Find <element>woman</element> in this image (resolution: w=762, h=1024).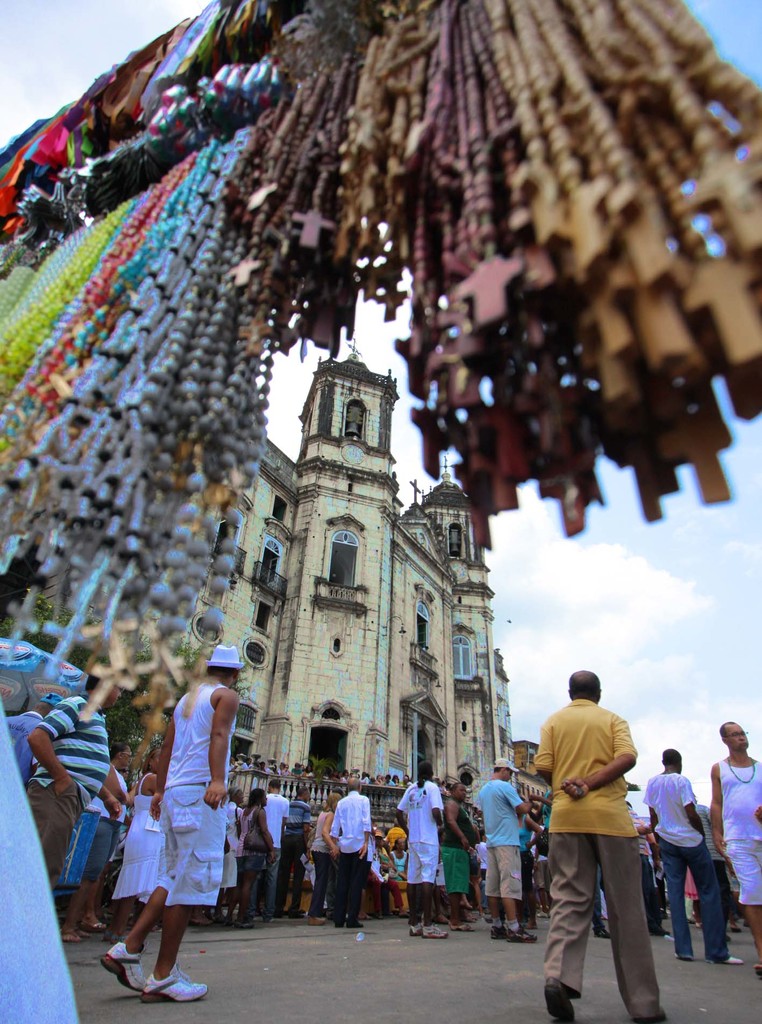
<box>304,789,341,915</box>.
